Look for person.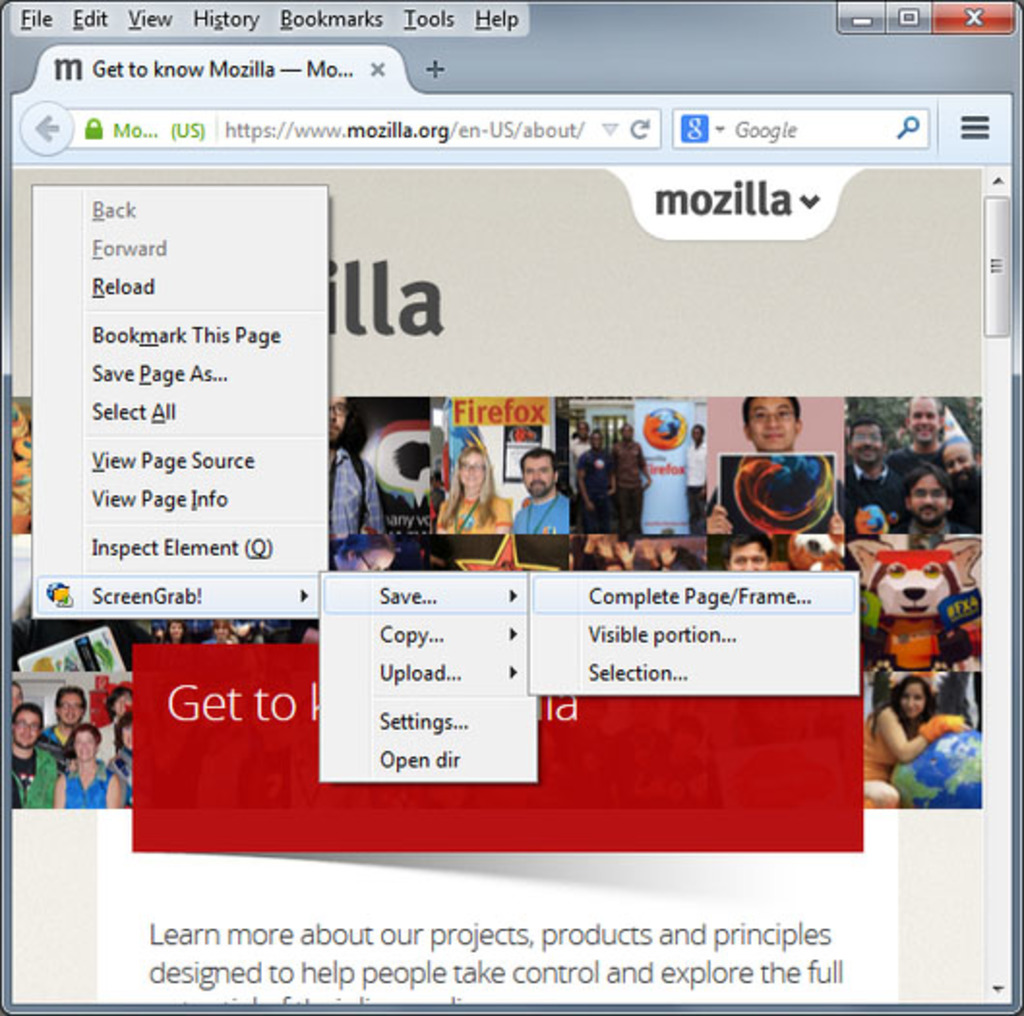
Found: (left=201, top=617, right=234, bottom=646).
